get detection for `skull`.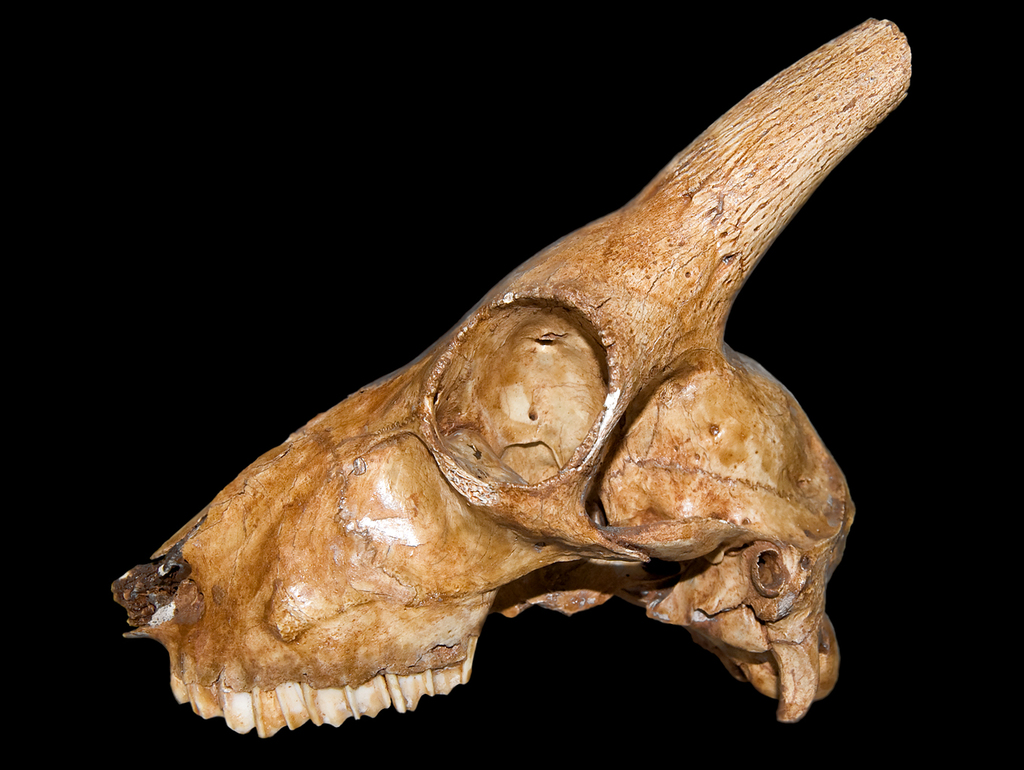
Detection: {"x1": 111, "y1": 17, "x2": 915, "y2": 739}.
